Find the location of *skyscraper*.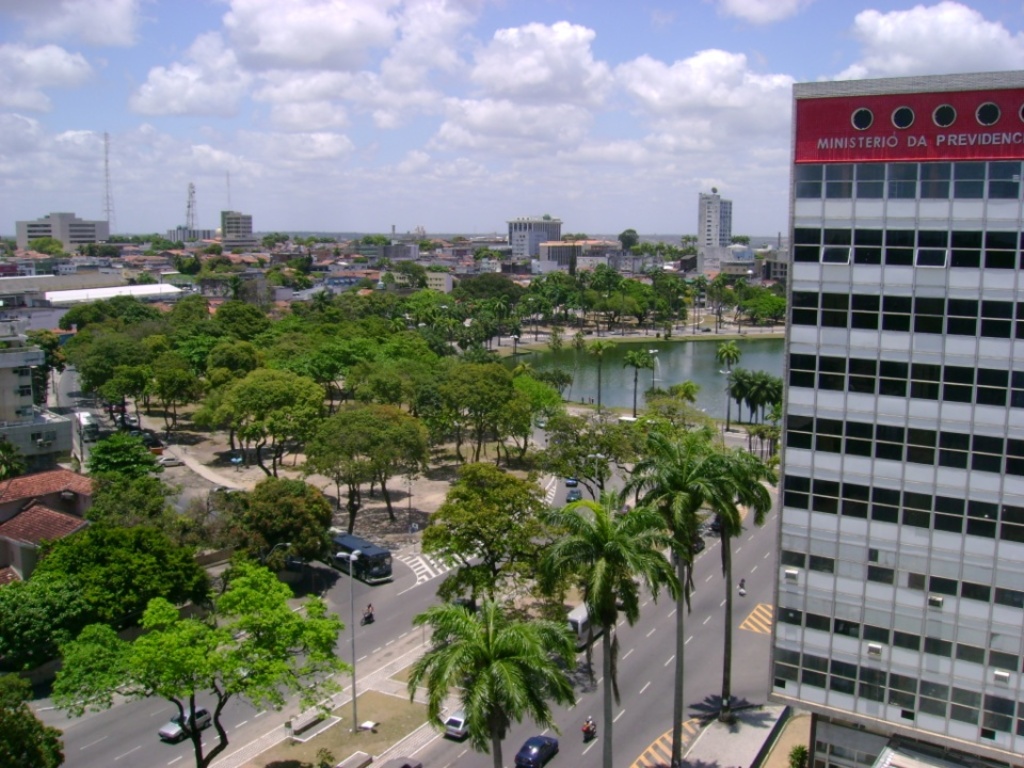
Location: {"left": 753, "top": 66, "right": 1023, "bottom": 767}.
